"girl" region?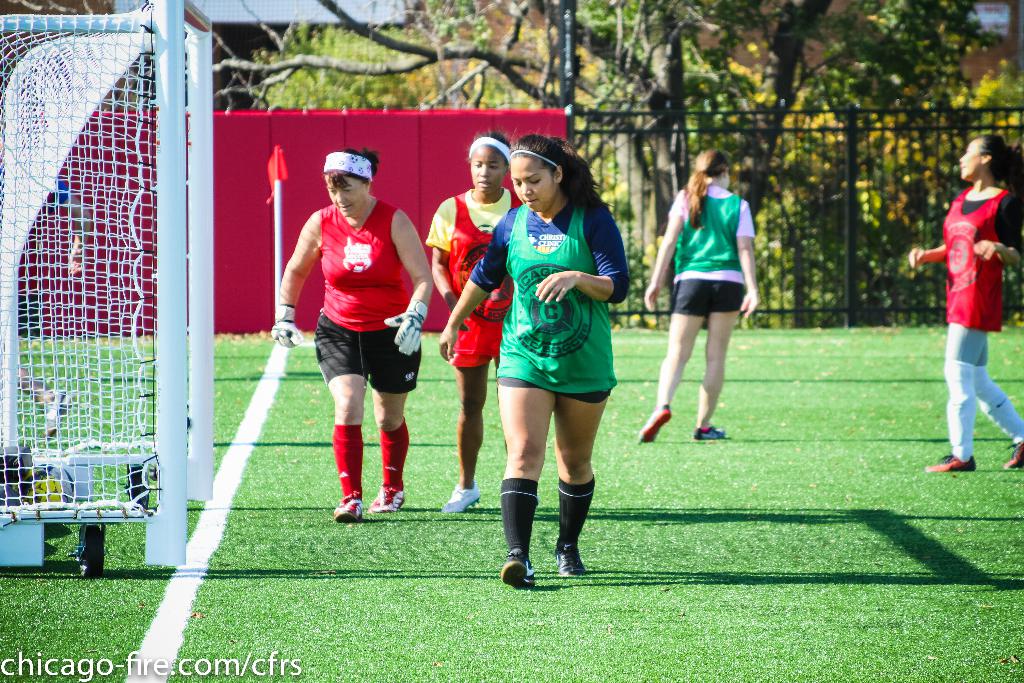
box(426, 133, 515, 511)
